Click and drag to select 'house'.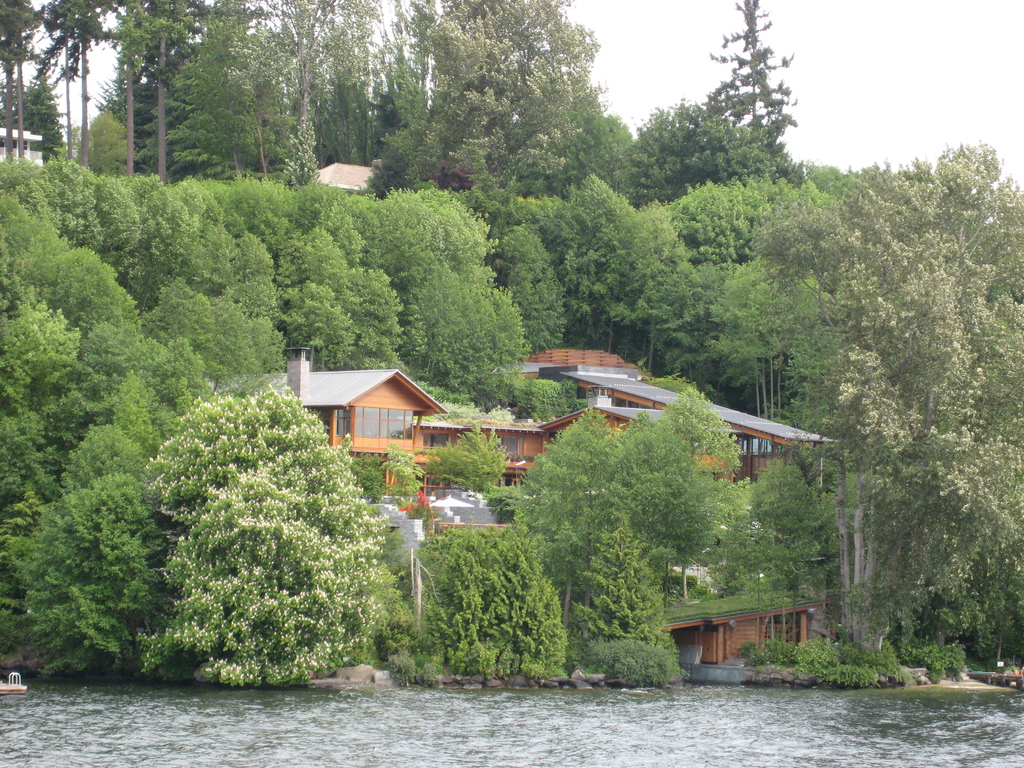
Selection: region(317, 159, 372, 197).
